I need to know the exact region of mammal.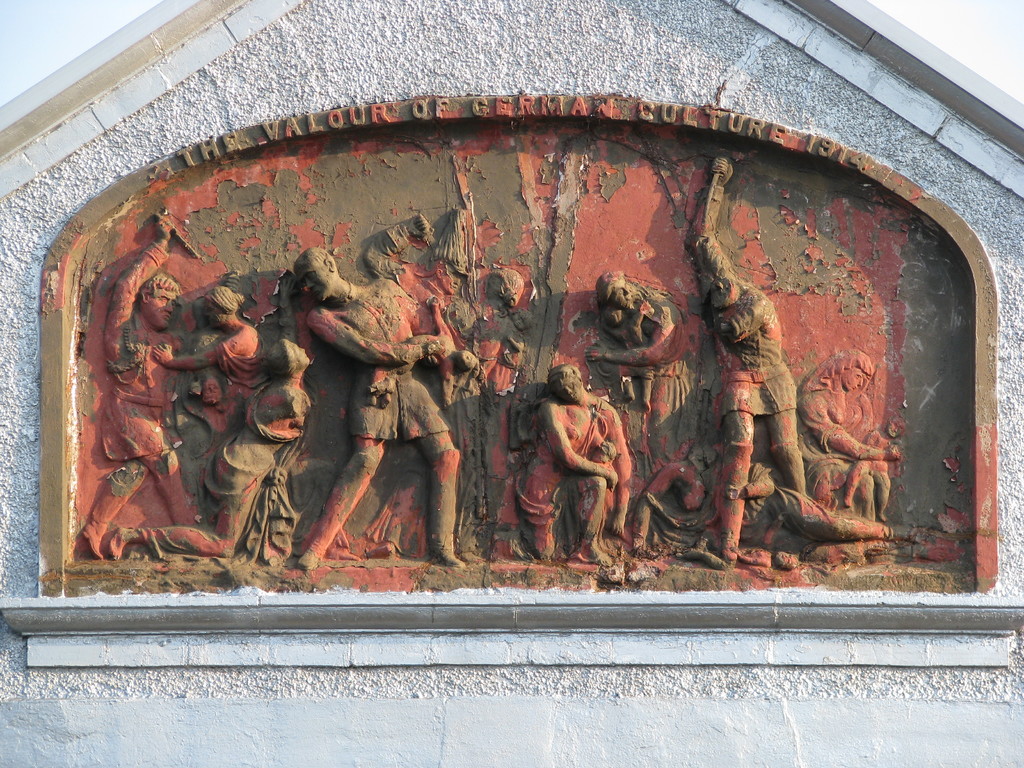
Region: [left=502, top=373, right=644, bottom=554].
